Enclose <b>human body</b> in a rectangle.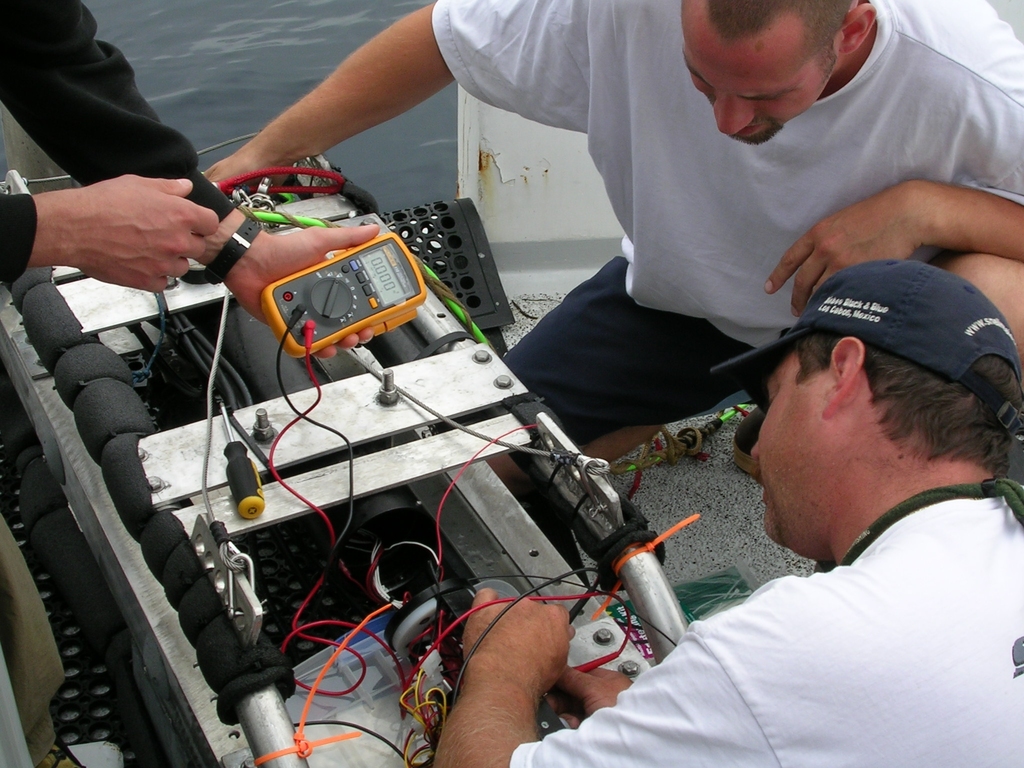
417 258 1023 767.
